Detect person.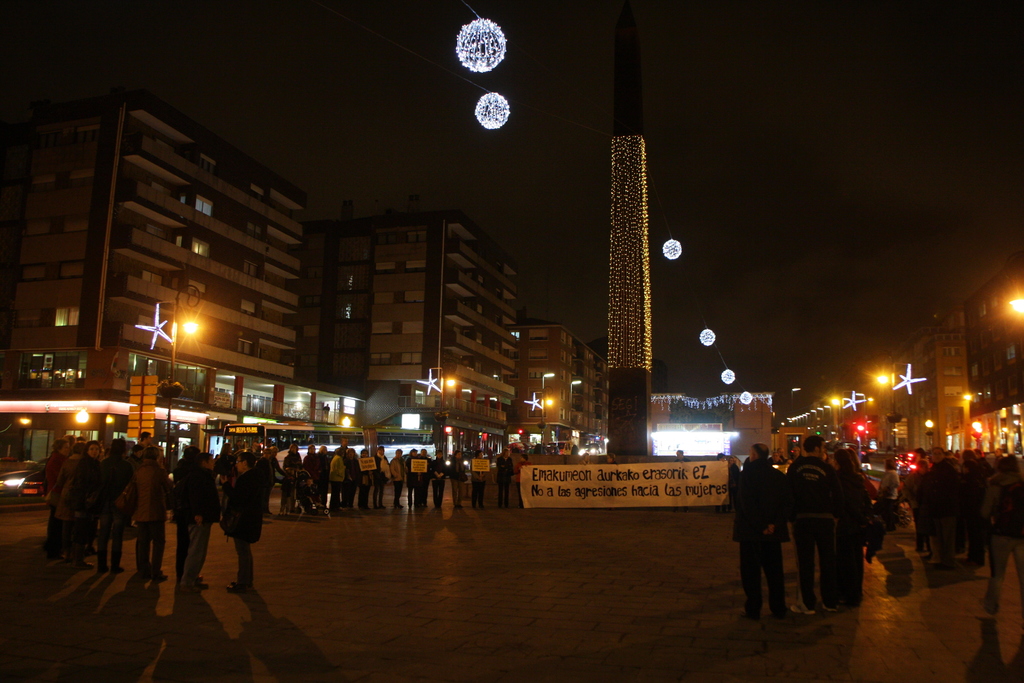
Detected at detection(209, 452, 255, 605).
